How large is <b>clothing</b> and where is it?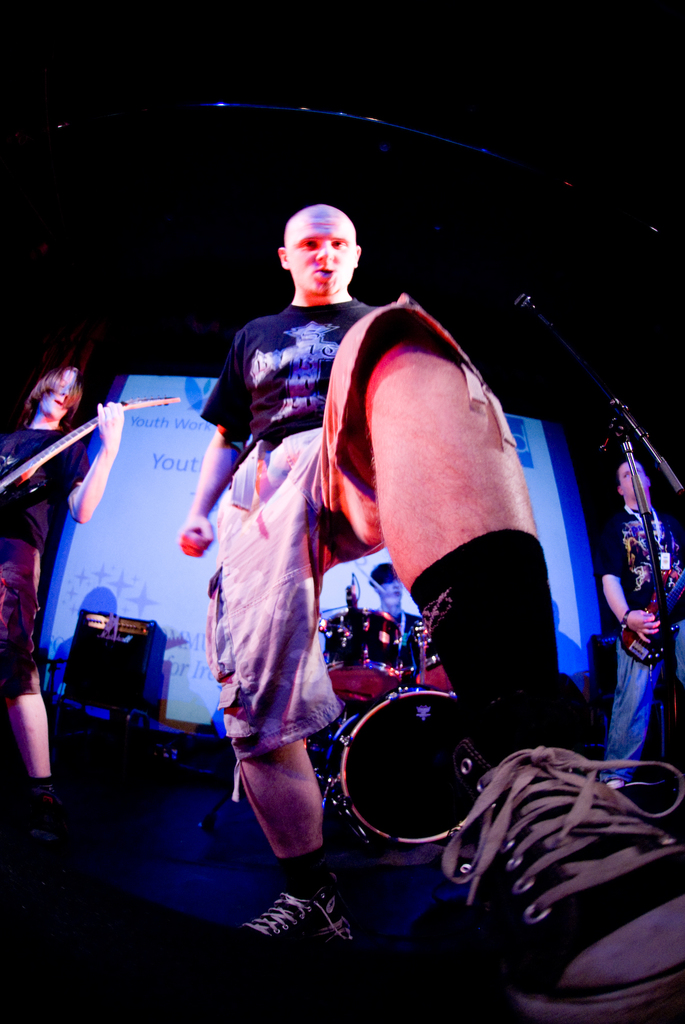
Bounding box: (x1=595, y1=491, x2=684, y2=648).
